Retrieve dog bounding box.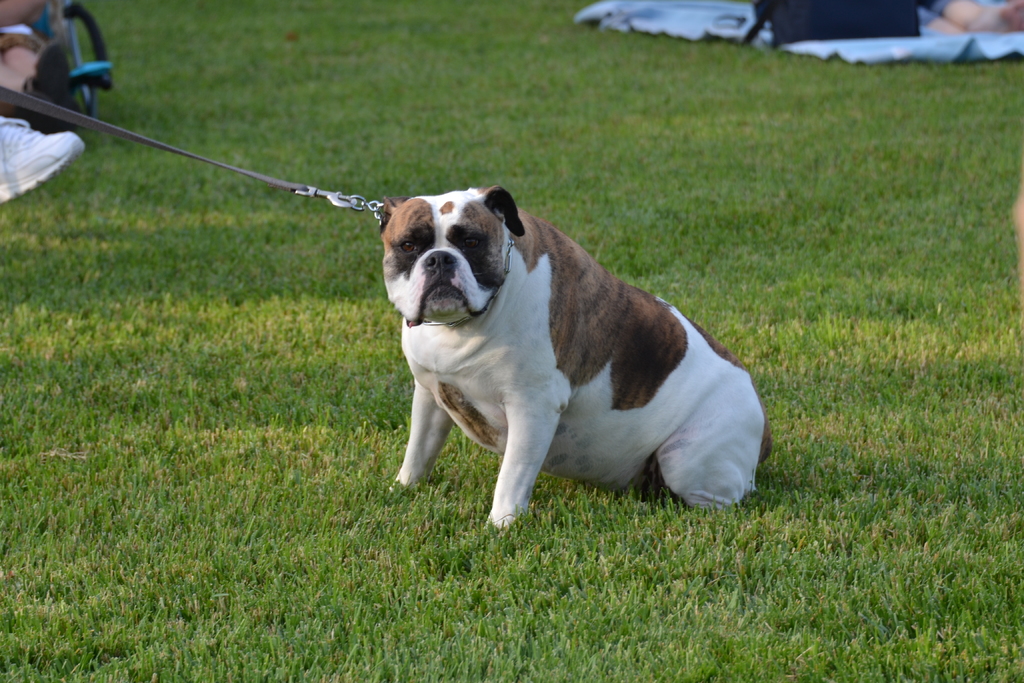
Bounding box: <region>378, 187, 769, 534</region>.
